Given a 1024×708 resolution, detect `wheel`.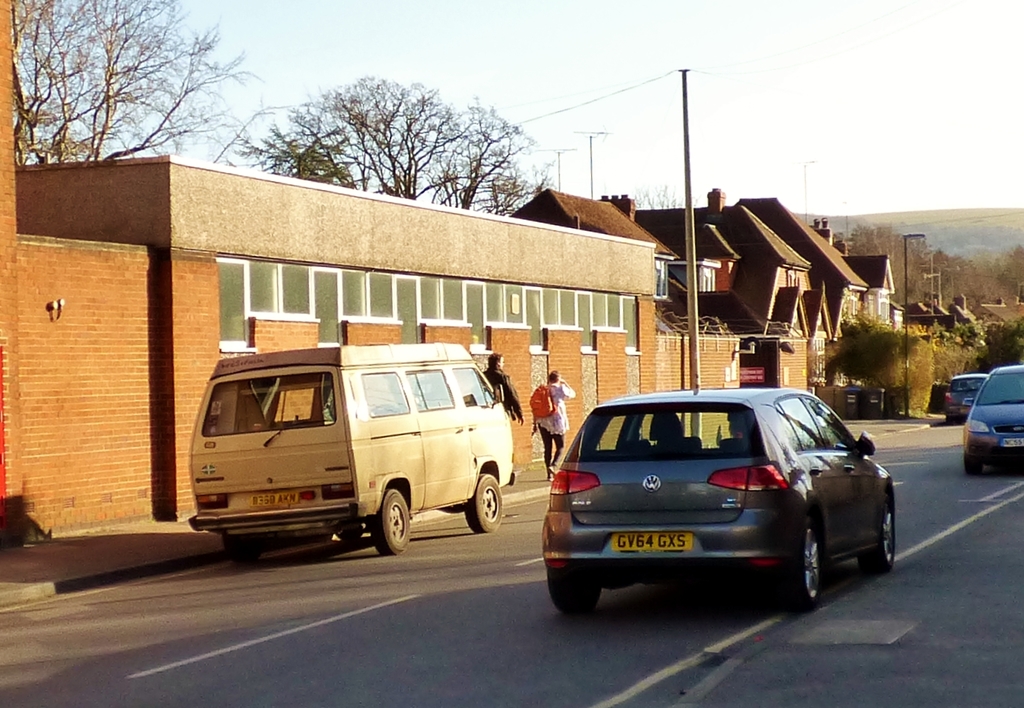
[x1=463, y1=468, x2=506, y2=541].
